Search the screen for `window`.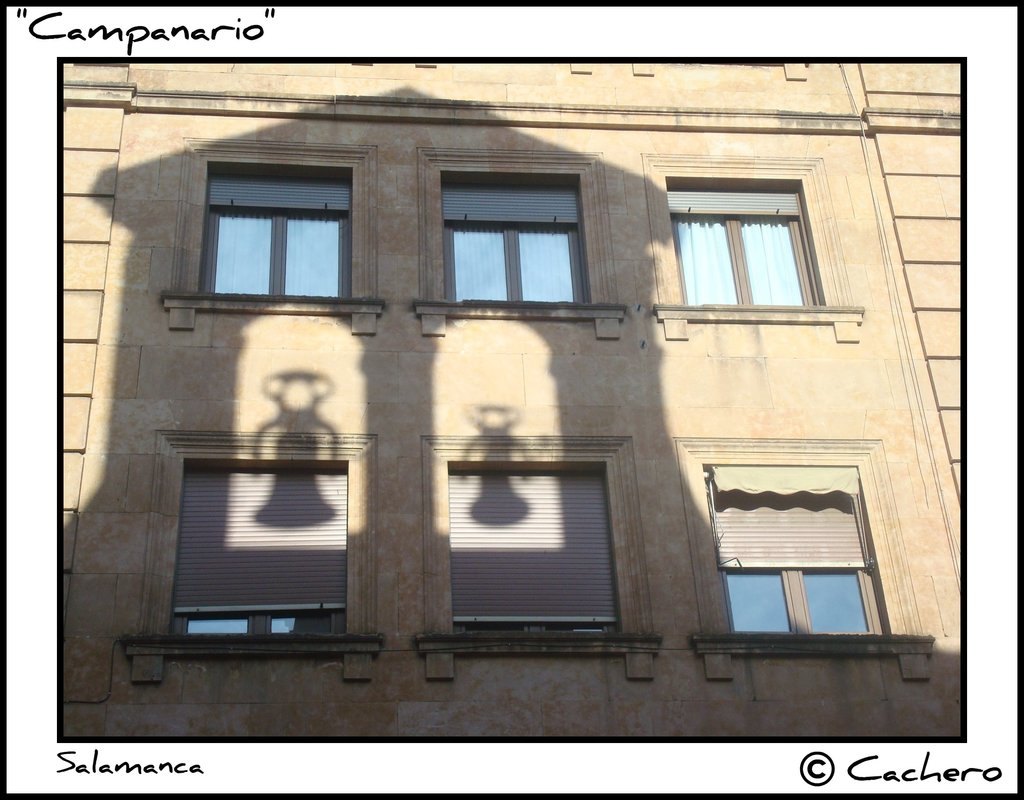
Found at region(444, 170, 580, 302).
